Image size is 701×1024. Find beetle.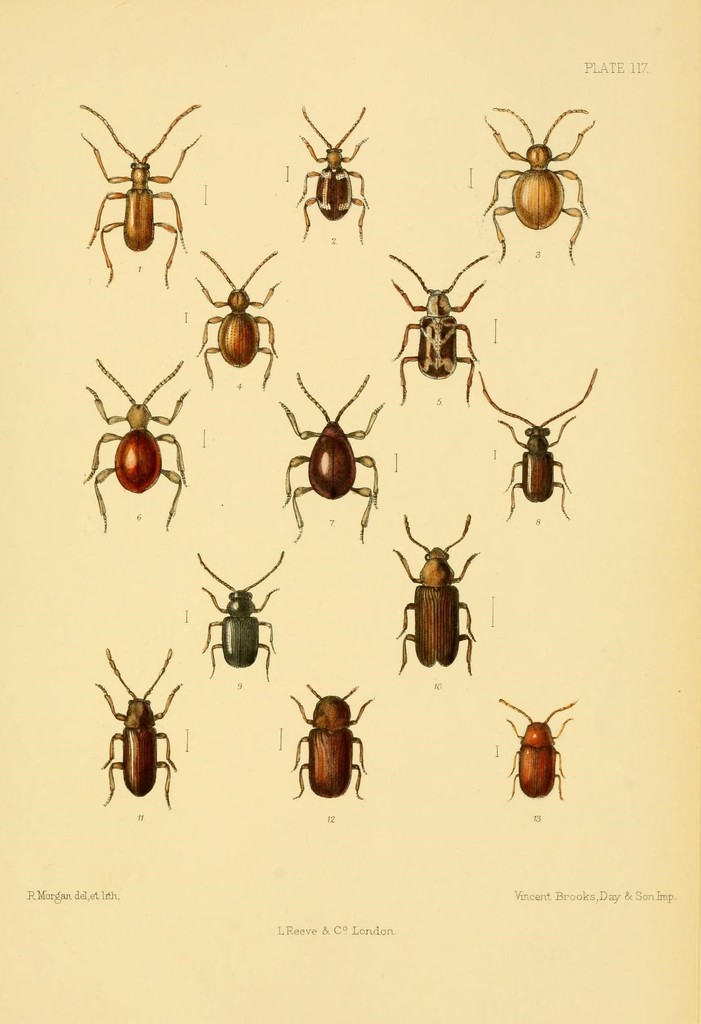
pyautogui.locateOnScreen(275, 364, 387, 543).
